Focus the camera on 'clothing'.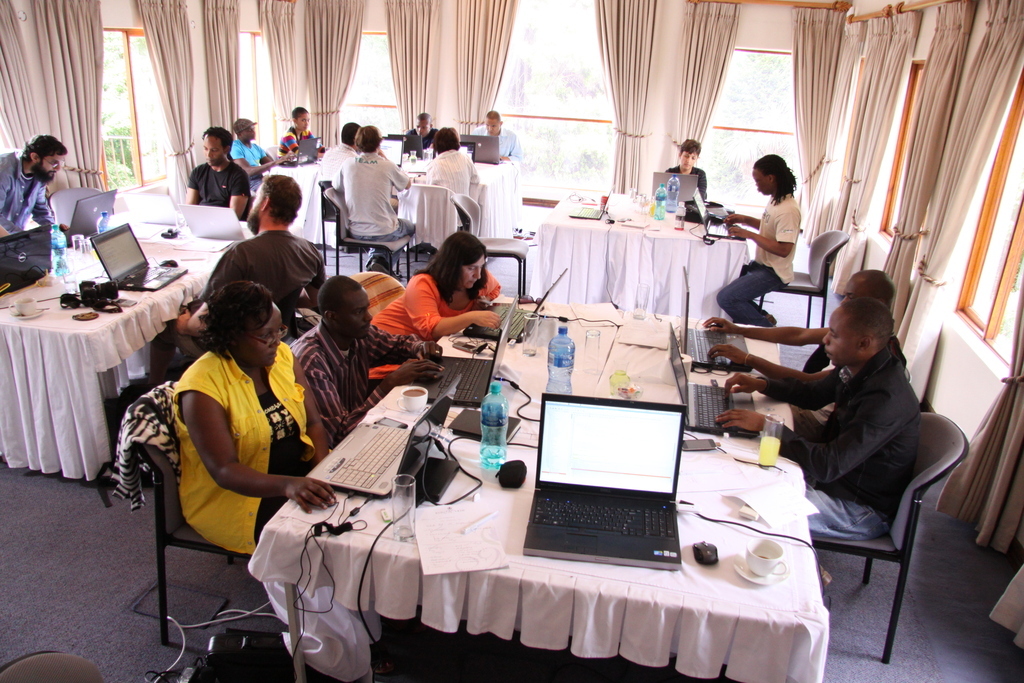
Focus region: [left=317, top=142, right=357, bottom=185].
